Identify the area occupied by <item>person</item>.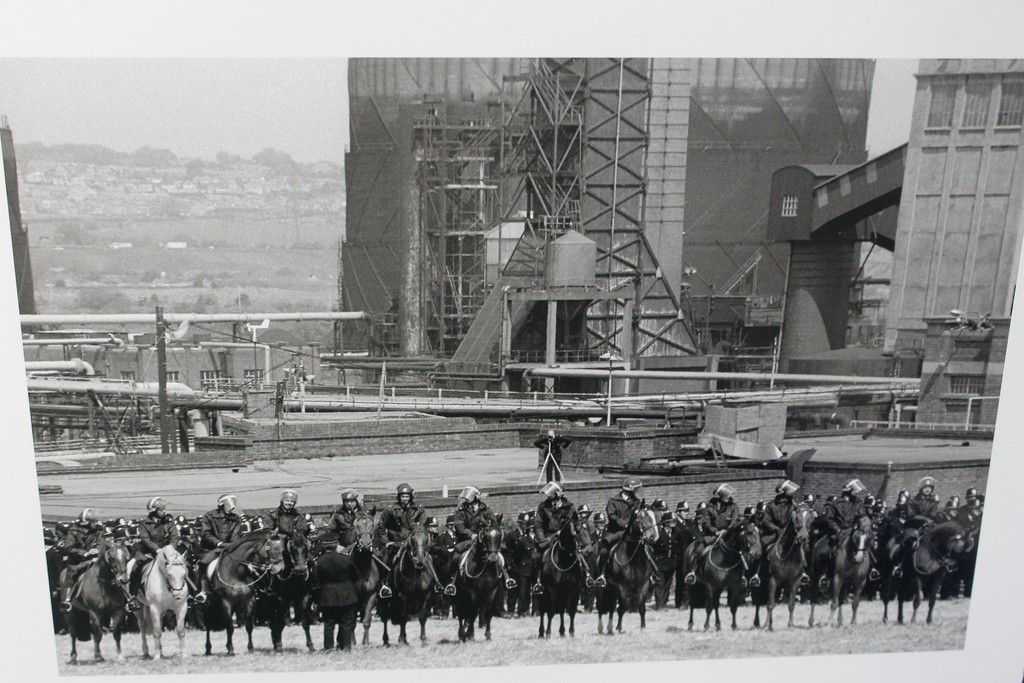
Area: rect(809, 478, 880, 593).
